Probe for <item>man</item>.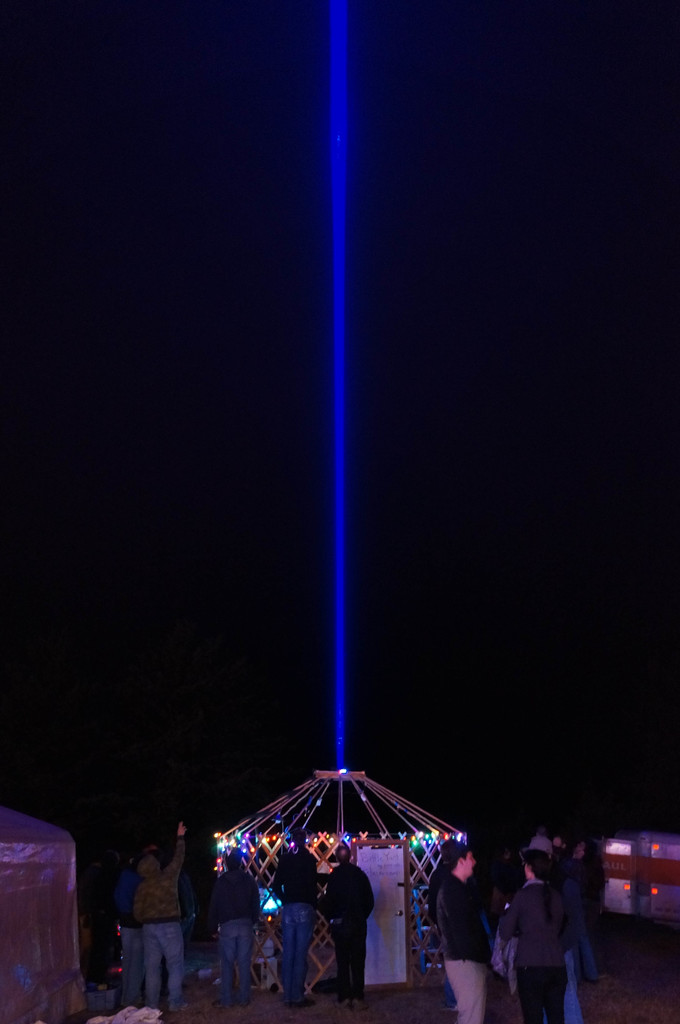
Probe result: <bbox>434, 843, 498, 1023</bbox>.
